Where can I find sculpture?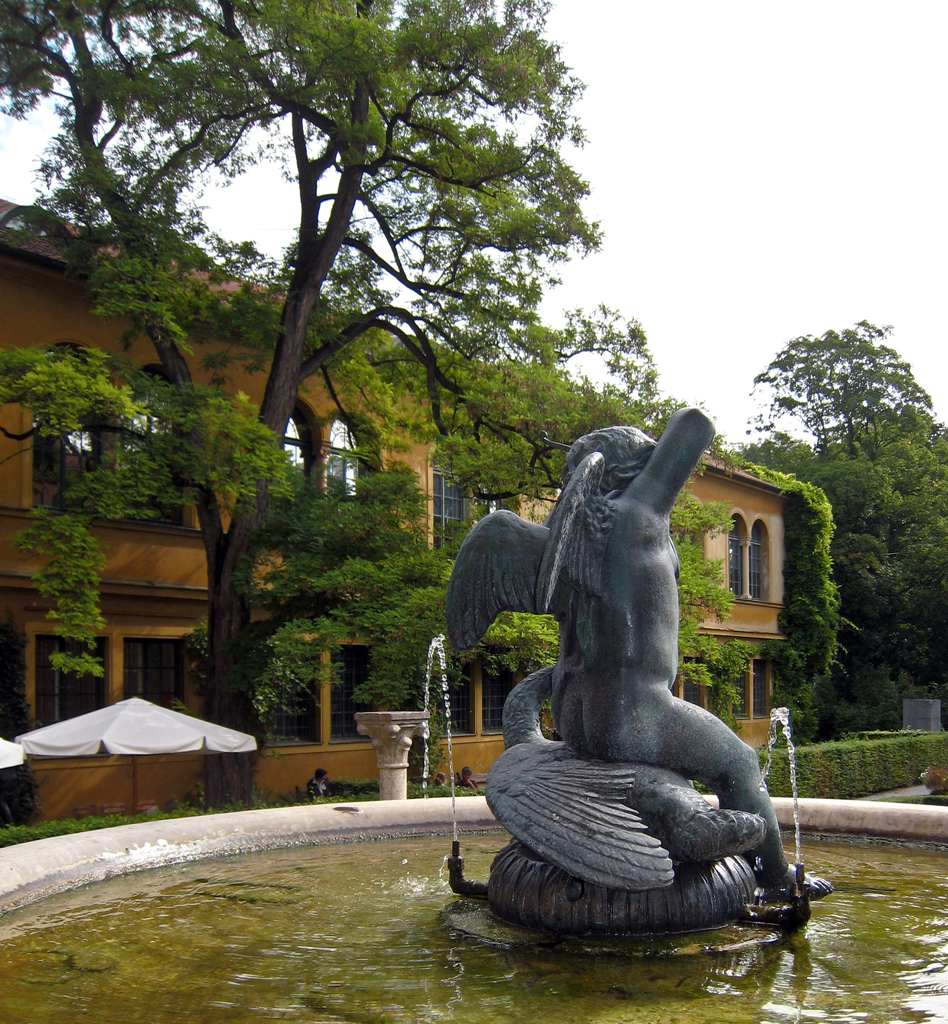
You can find it at bbox=(446, 415, 817, 927).
